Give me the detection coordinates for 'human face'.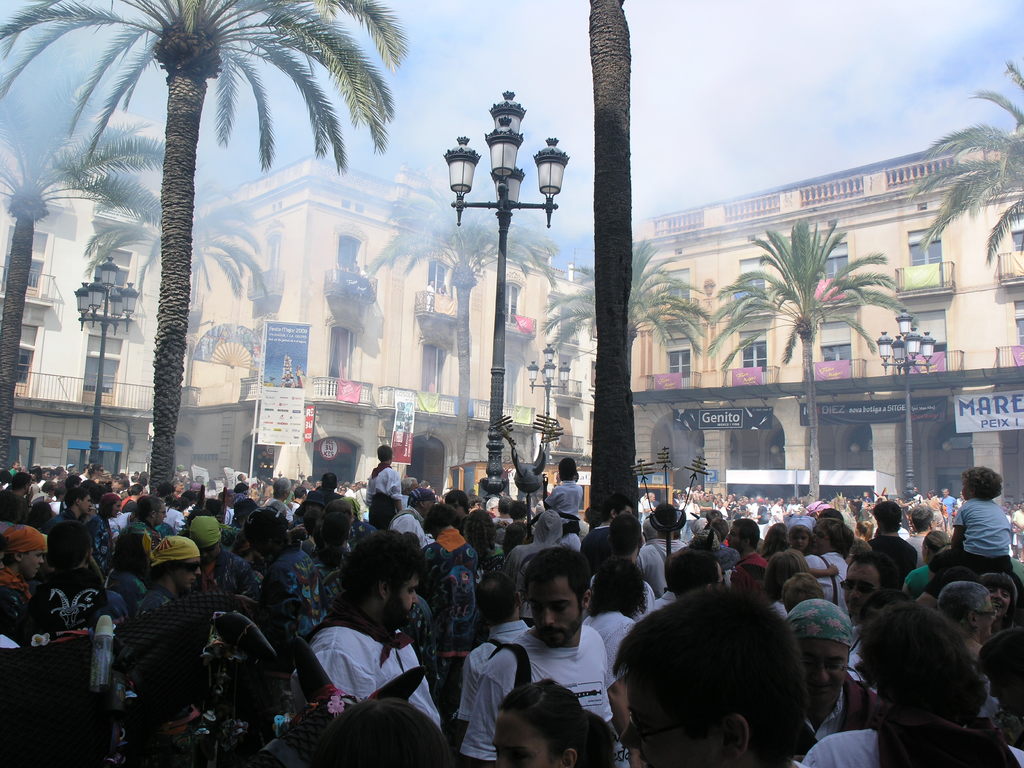
box=[813, 522, 830, 550].
